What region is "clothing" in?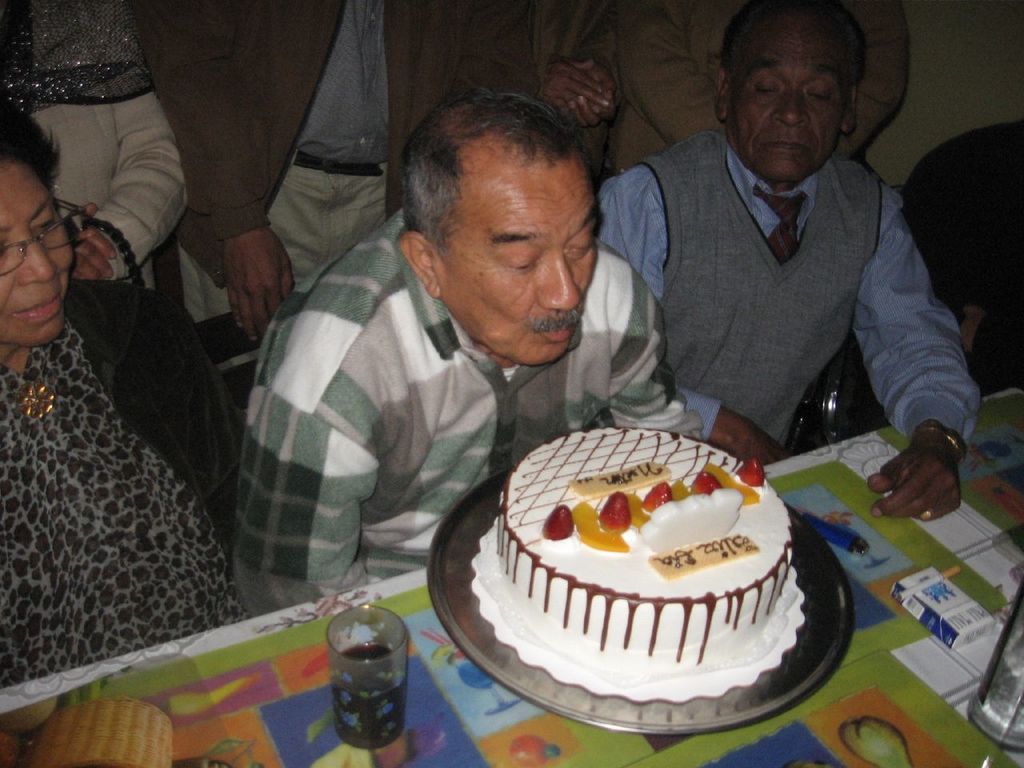
[x1=0, y1=0, x2=180, y2=376].
